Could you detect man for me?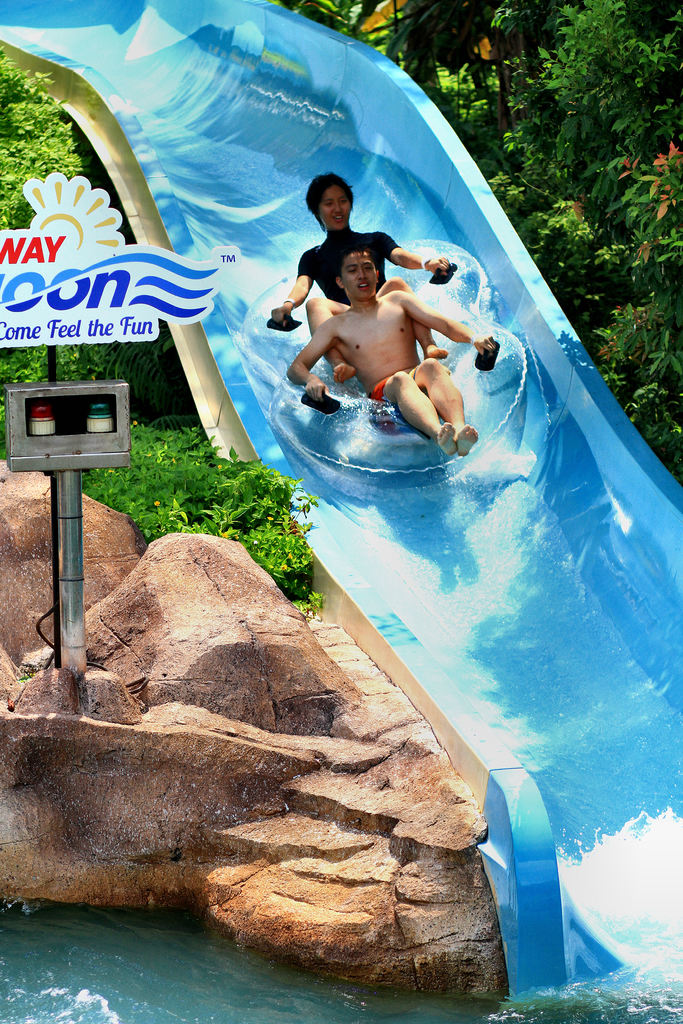
Detection result: <bbox>282, 195, 484, 472</bbox>.
